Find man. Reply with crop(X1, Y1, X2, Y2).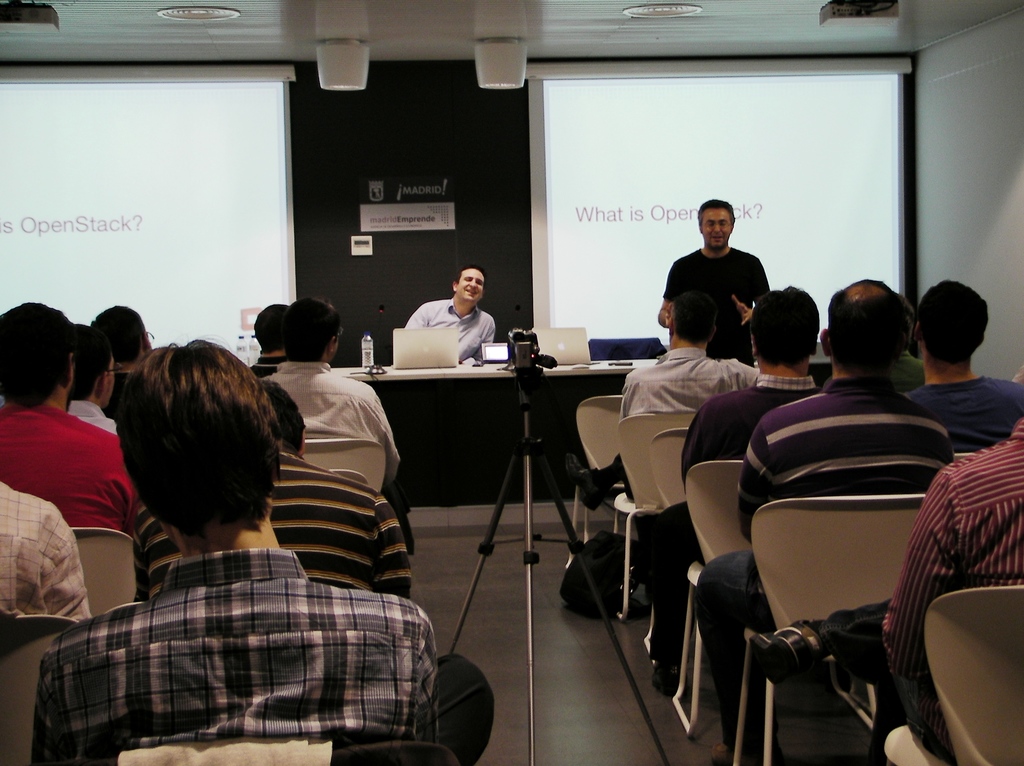
crop(563, 291, 761, 541).
